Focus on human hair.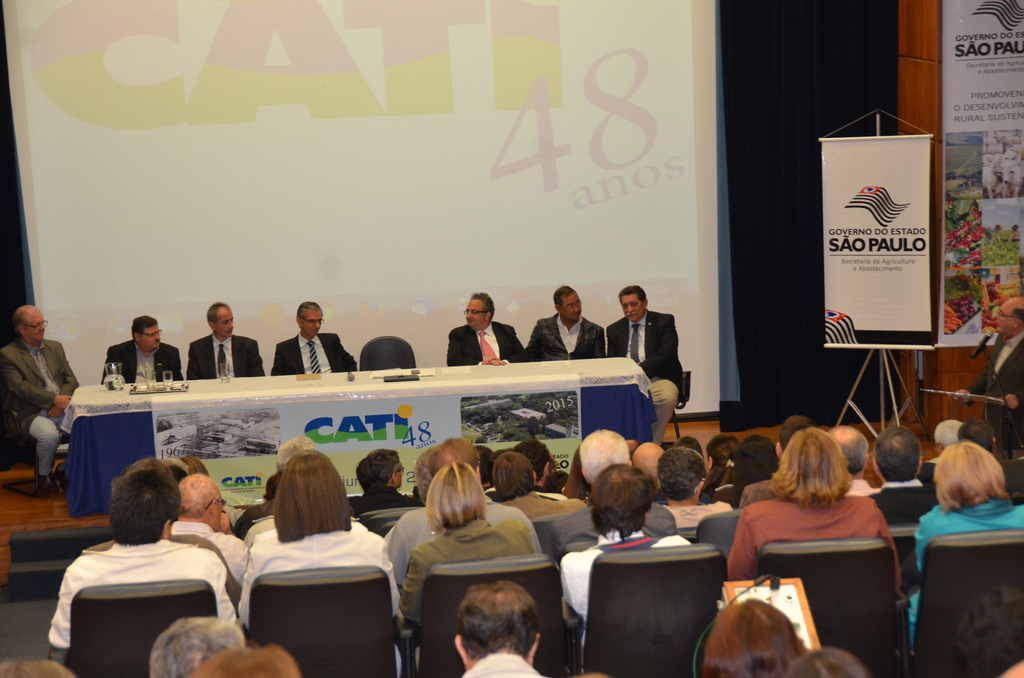
Focused at <box>700,601,805,677</box>.
